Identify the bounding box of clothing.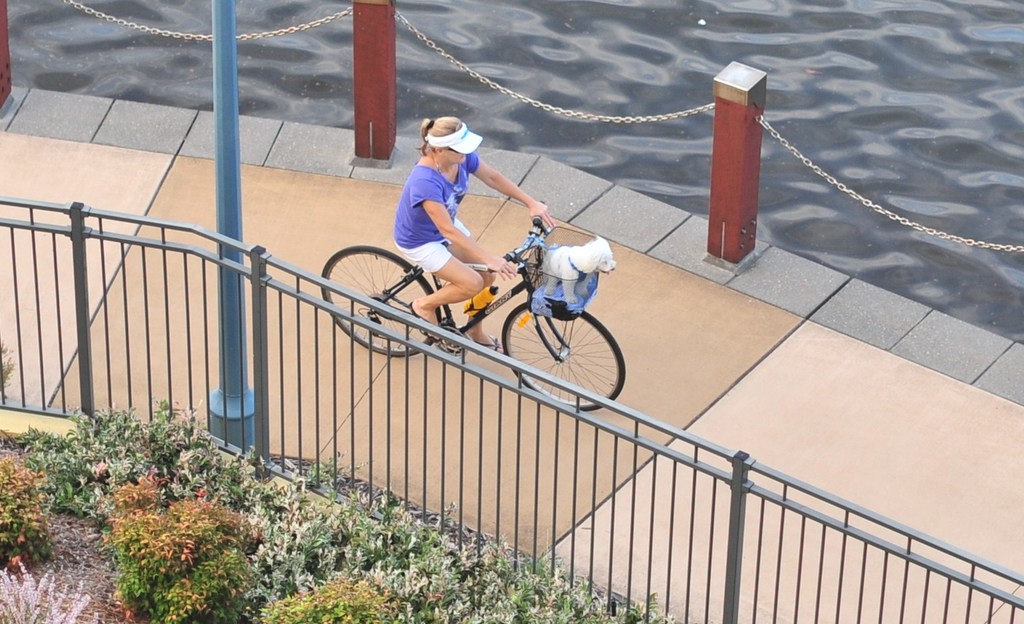
x1=386, y1=123, x2=511, y2=262.
